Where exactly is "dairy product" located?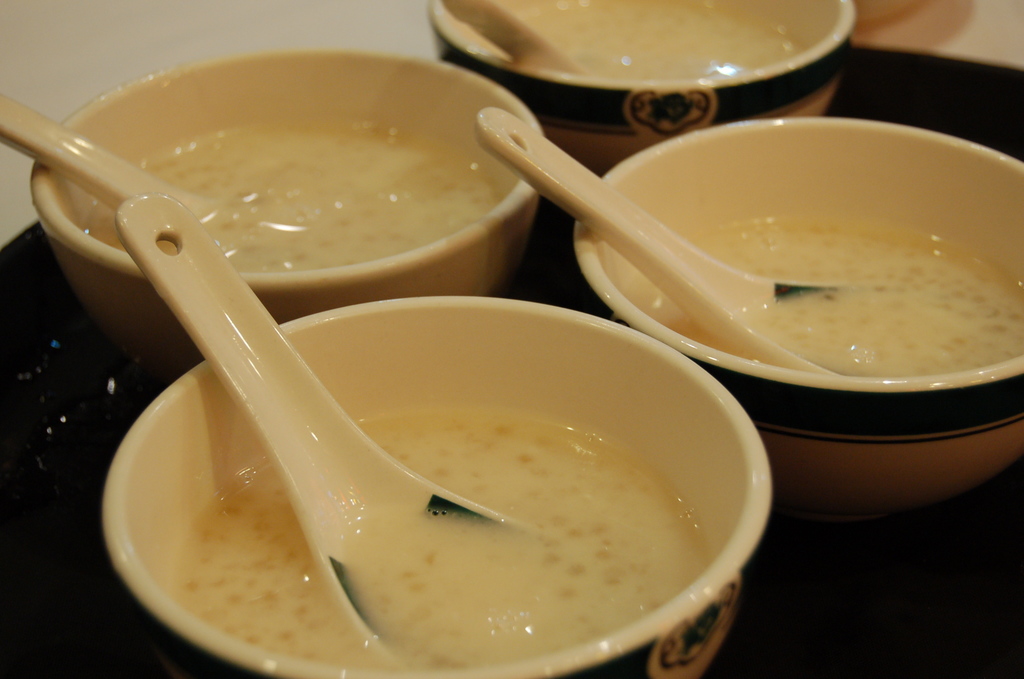
Its bounding box is [164,391,678,678].
